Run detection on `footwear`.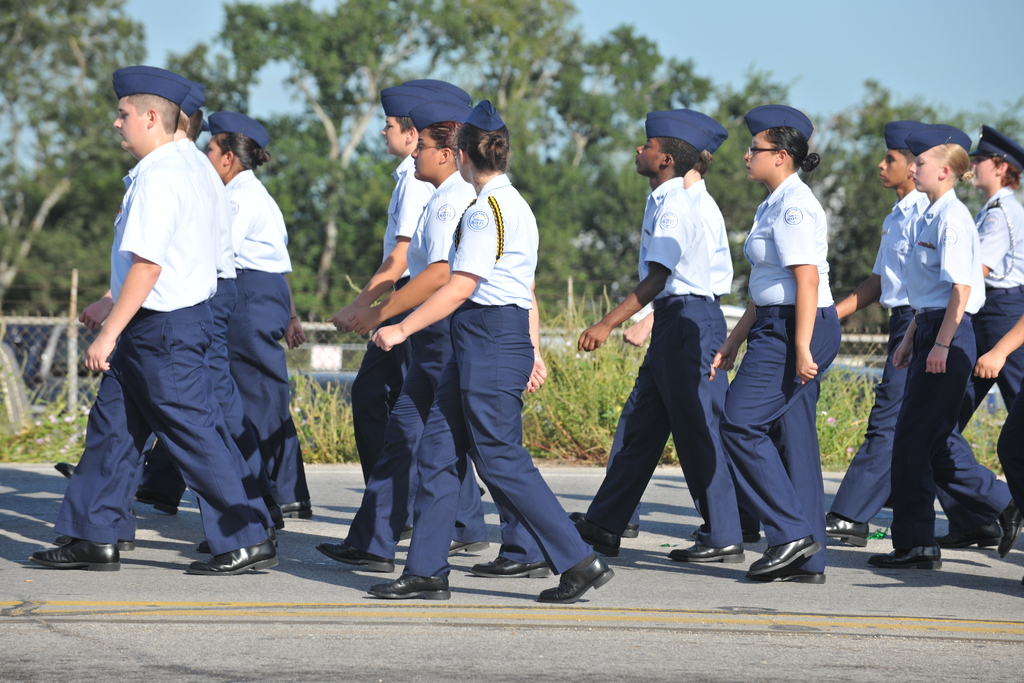
Result: select_region(865, 546, 942, 567).
